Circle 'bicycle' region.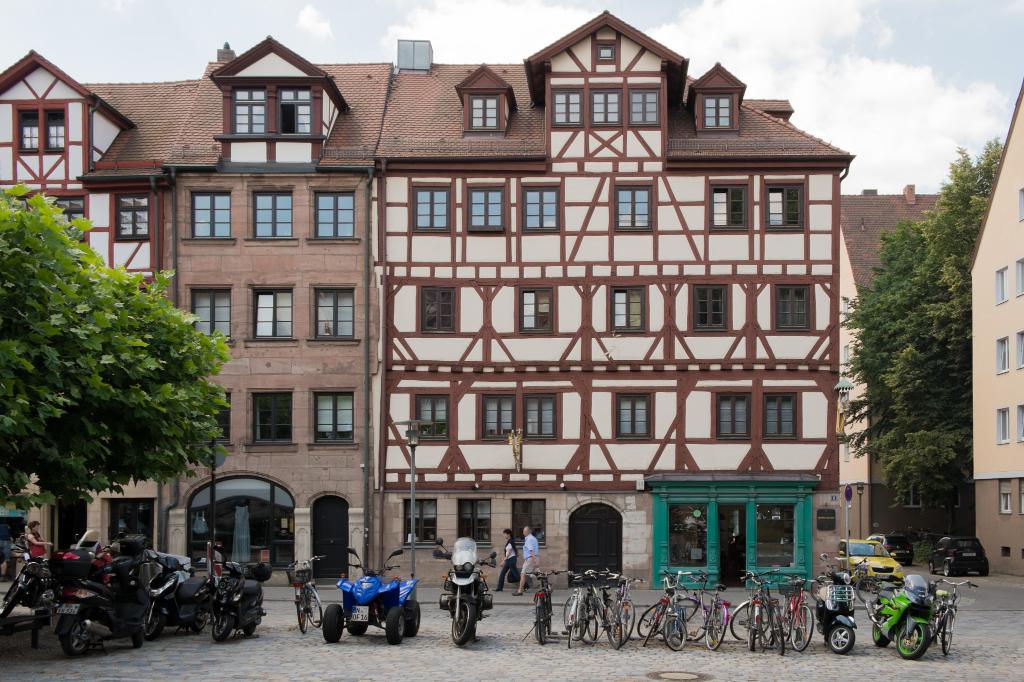
Region: 682 566 732 649.
